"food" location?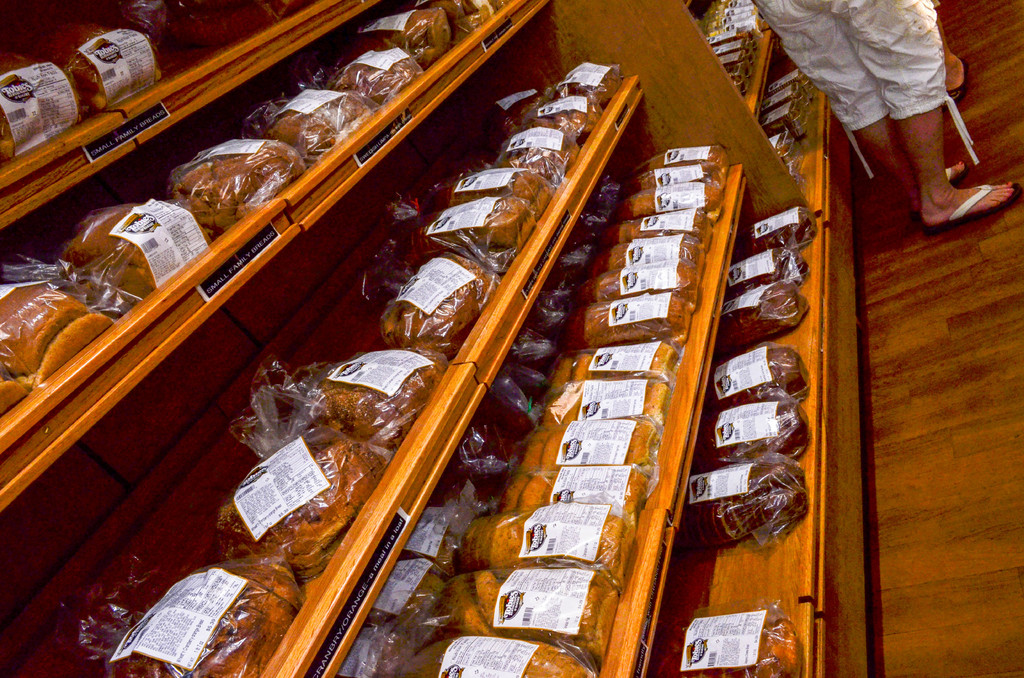
region(458, 417, 513, 489)
